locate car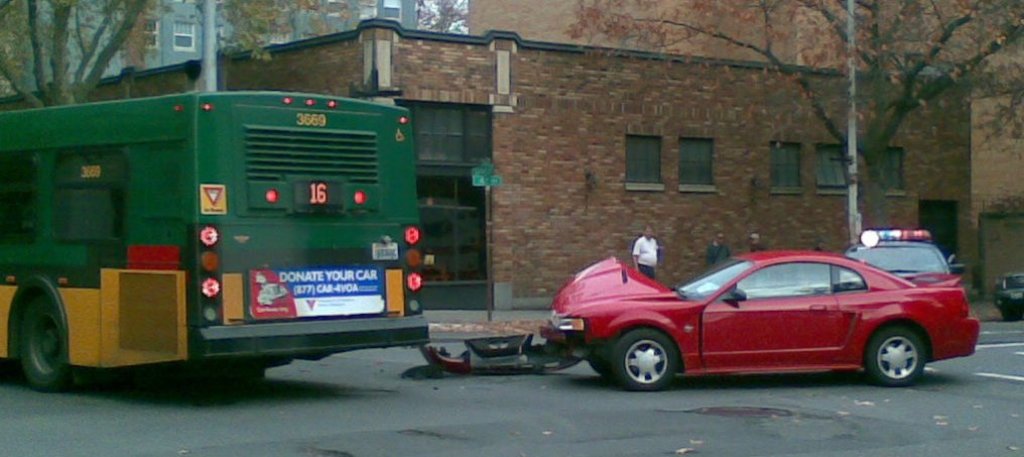
x1=844 y1=243 x2=964 y2=285
